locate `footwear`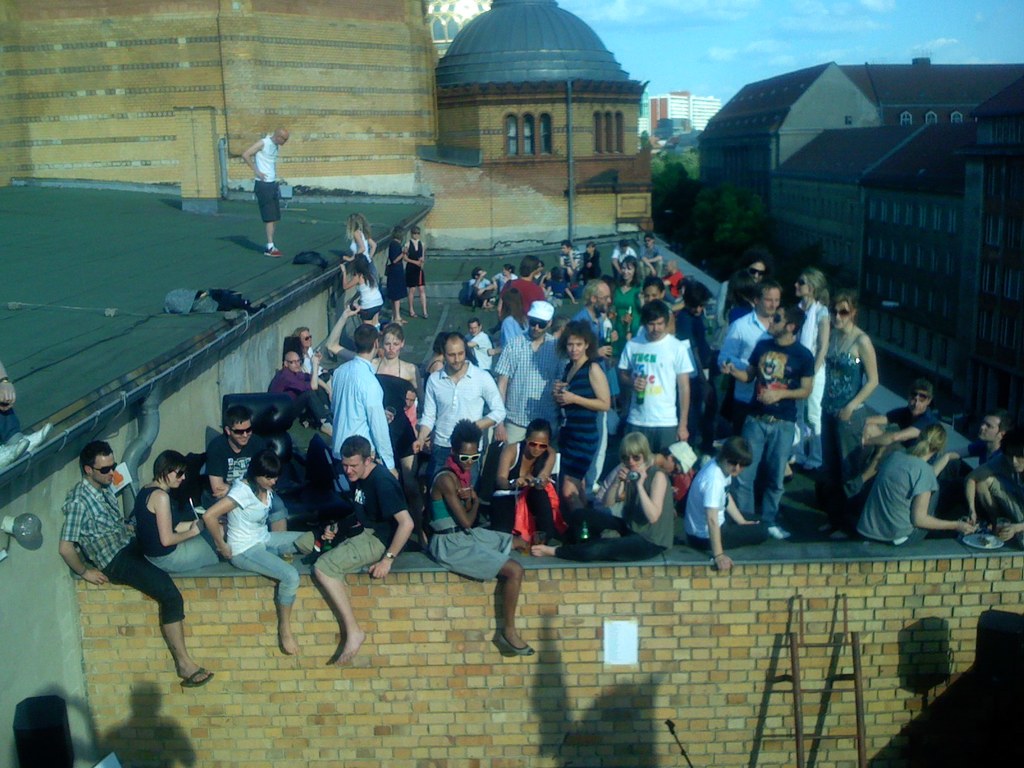
x1=495 y1=631 x2=538 y2=656
